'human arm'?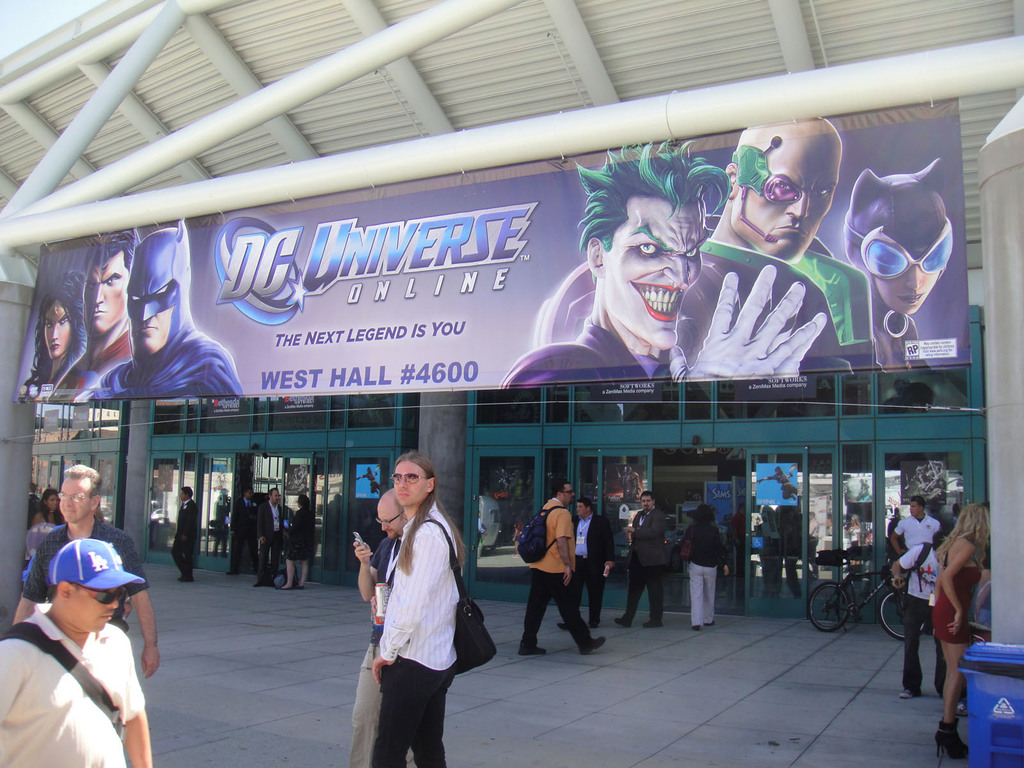
x1=890 y1=521 x2=904 y2=557
